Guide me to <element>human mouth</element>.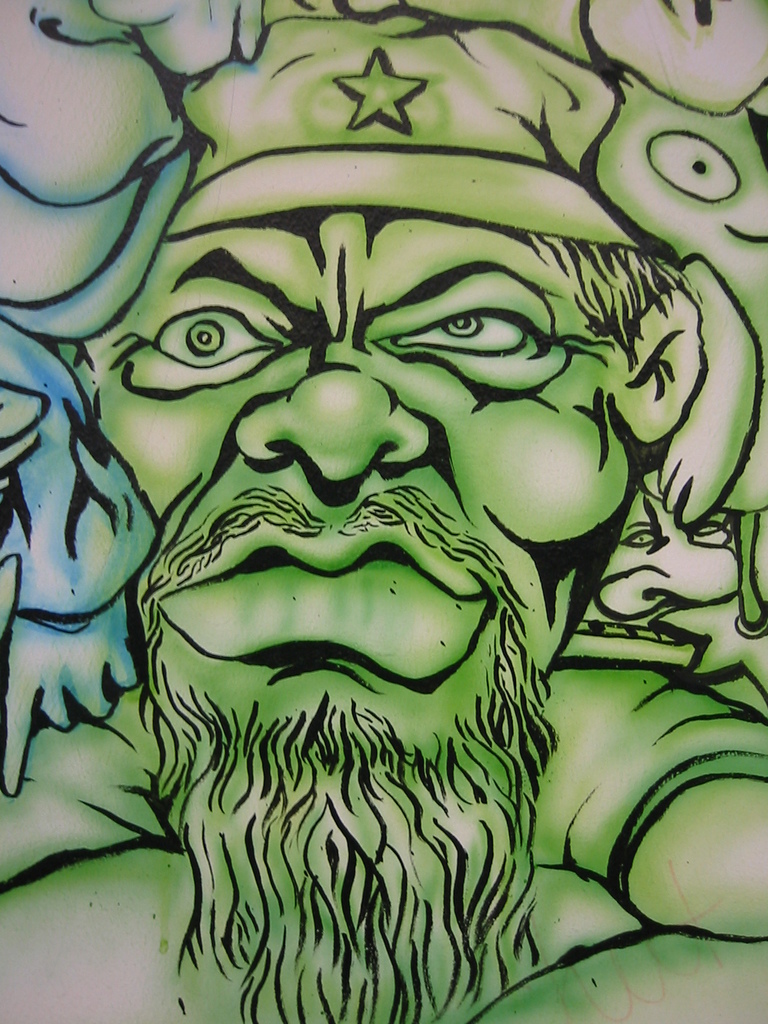
Guidance: [x1=156, y1=538, x2=497, y2=680].
